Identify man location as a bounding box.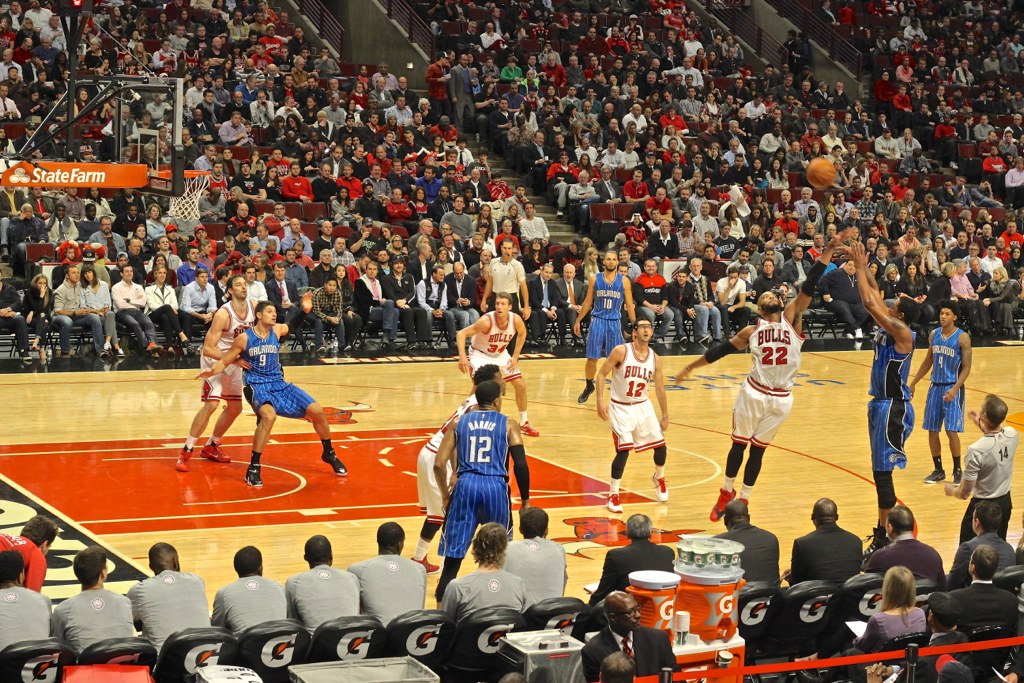
[left=412, top=165, right=440, bottom=197].
